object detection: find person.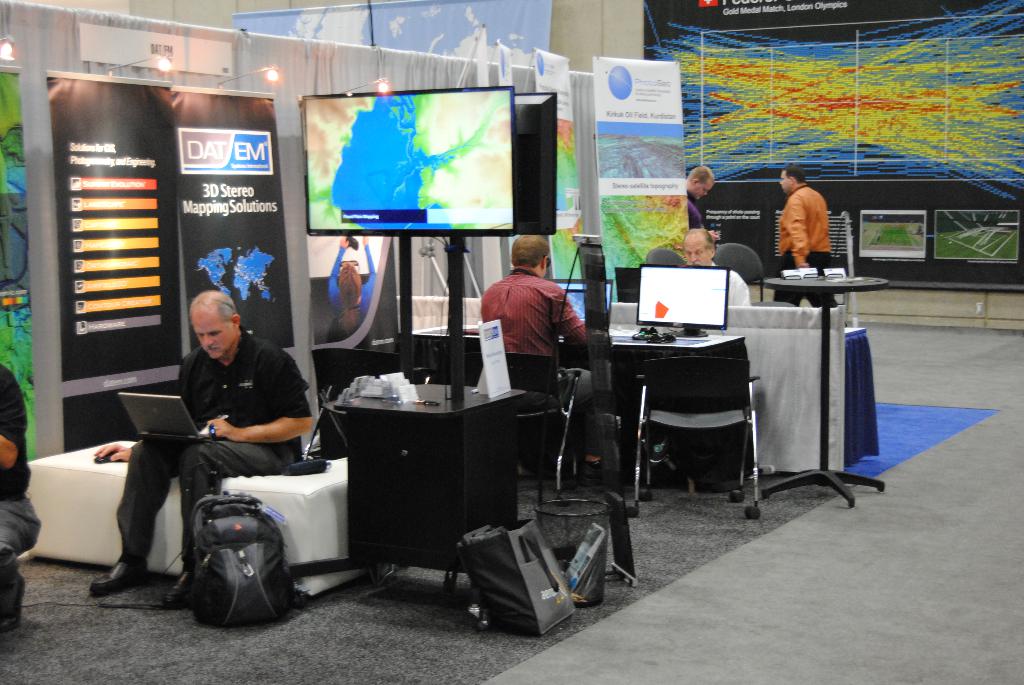
[481,236,611,463].
